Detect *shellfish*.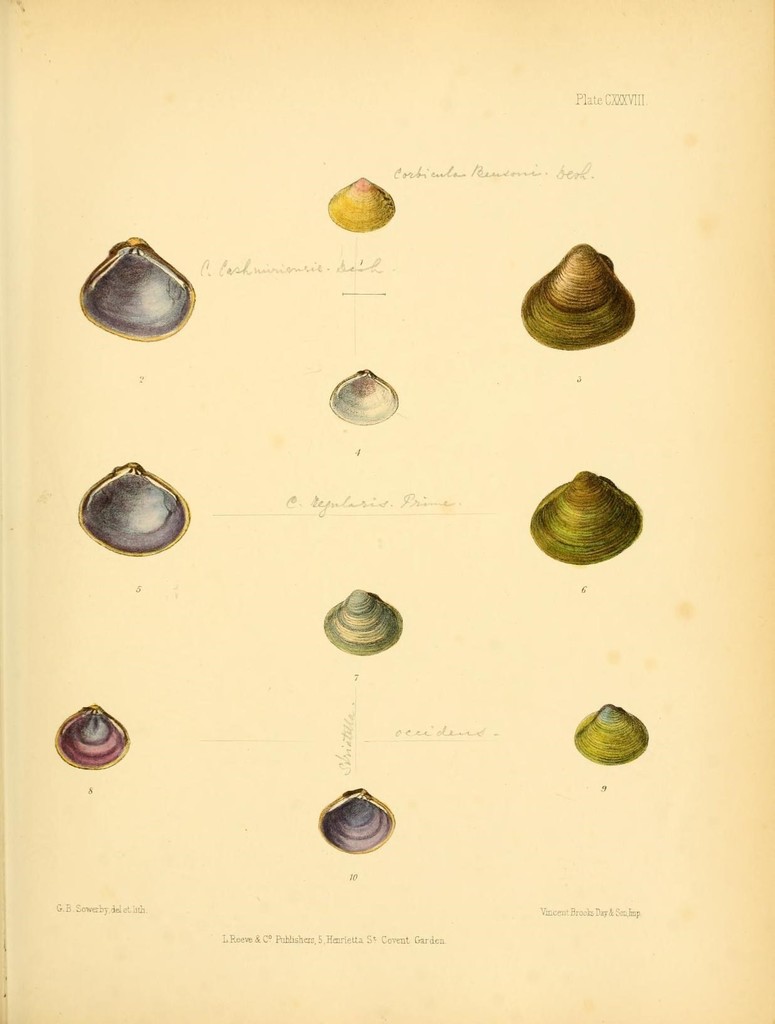
Detected at box(325, 176, 399, 237).
